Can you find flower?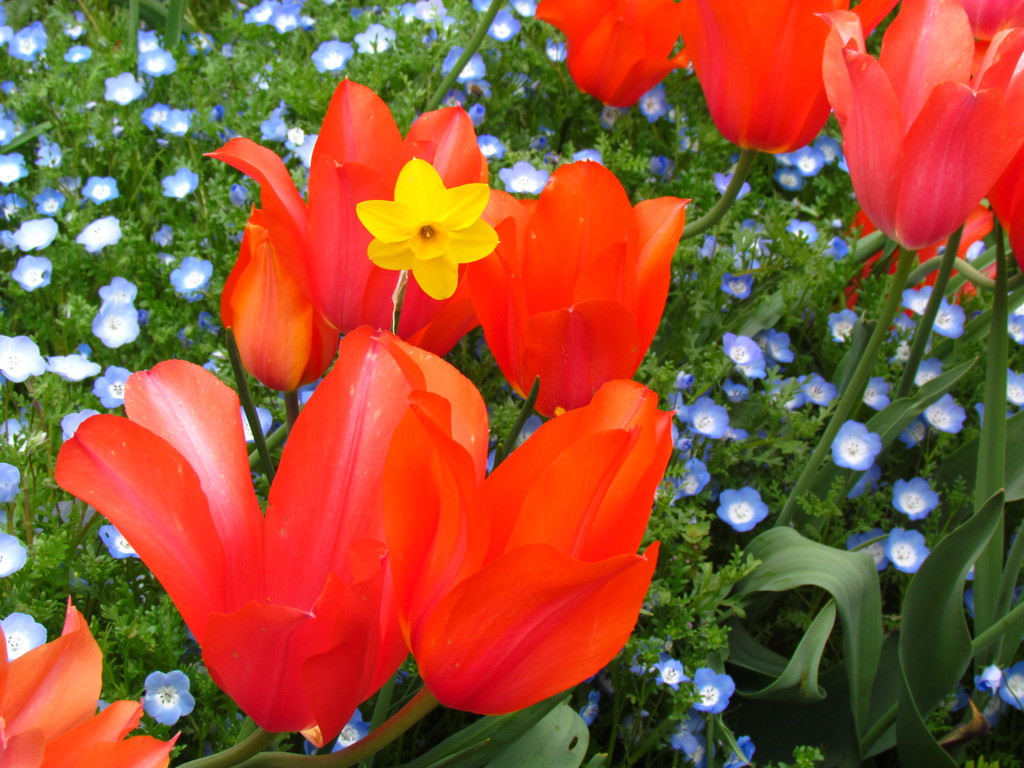
Yes, bounding box: [889,527,932,572].
